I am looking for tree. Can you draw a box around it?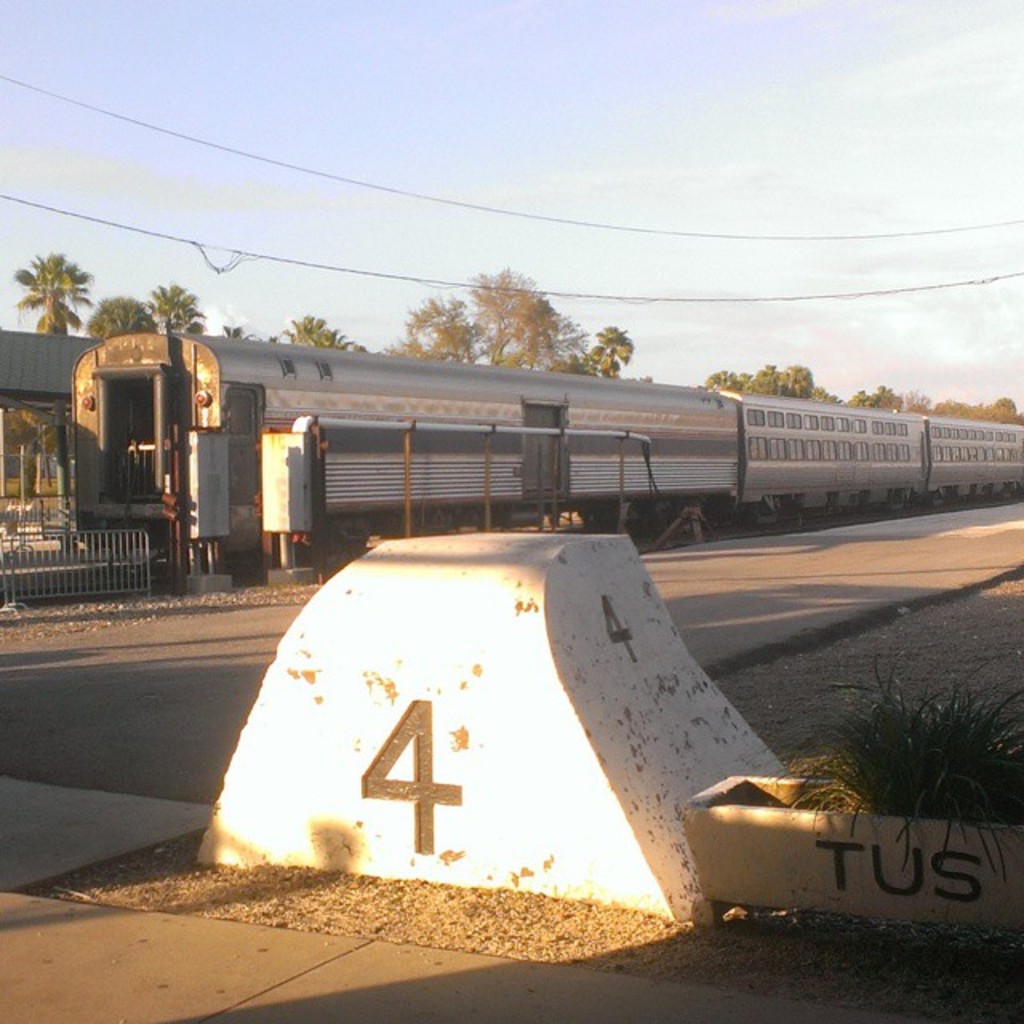
Sure, the bounding box is pyautogui.locateOnScreen(8, 242, 98, 350).
